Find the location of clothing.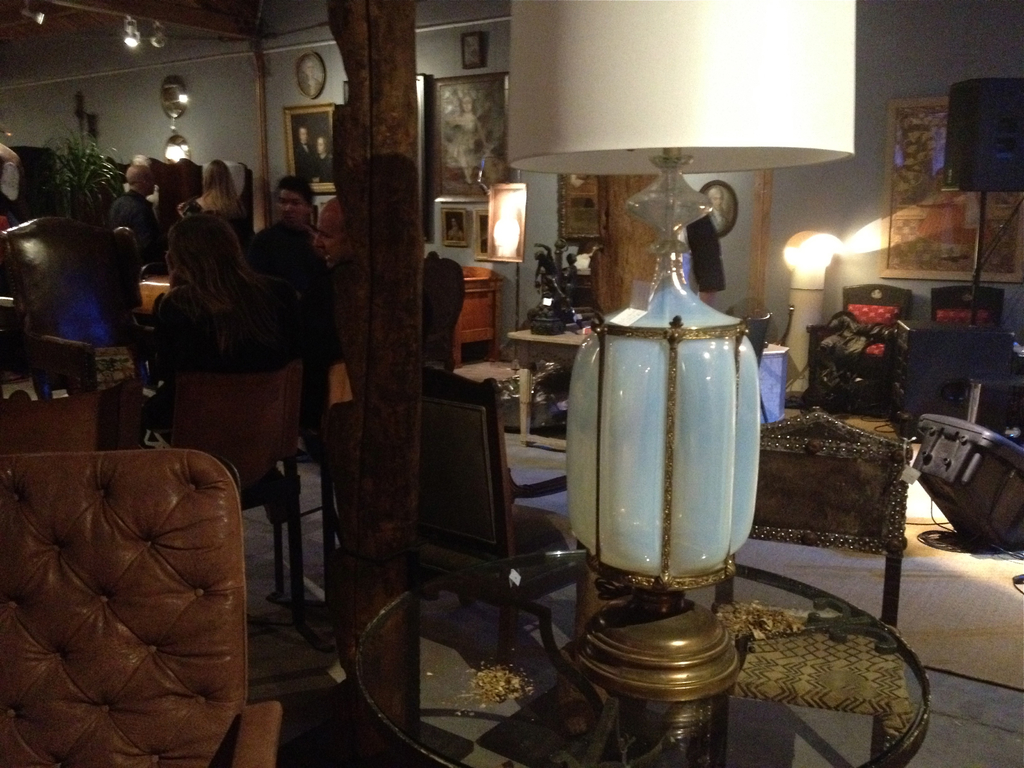
Location: left=244, top=216, right=334, bottom=288.
